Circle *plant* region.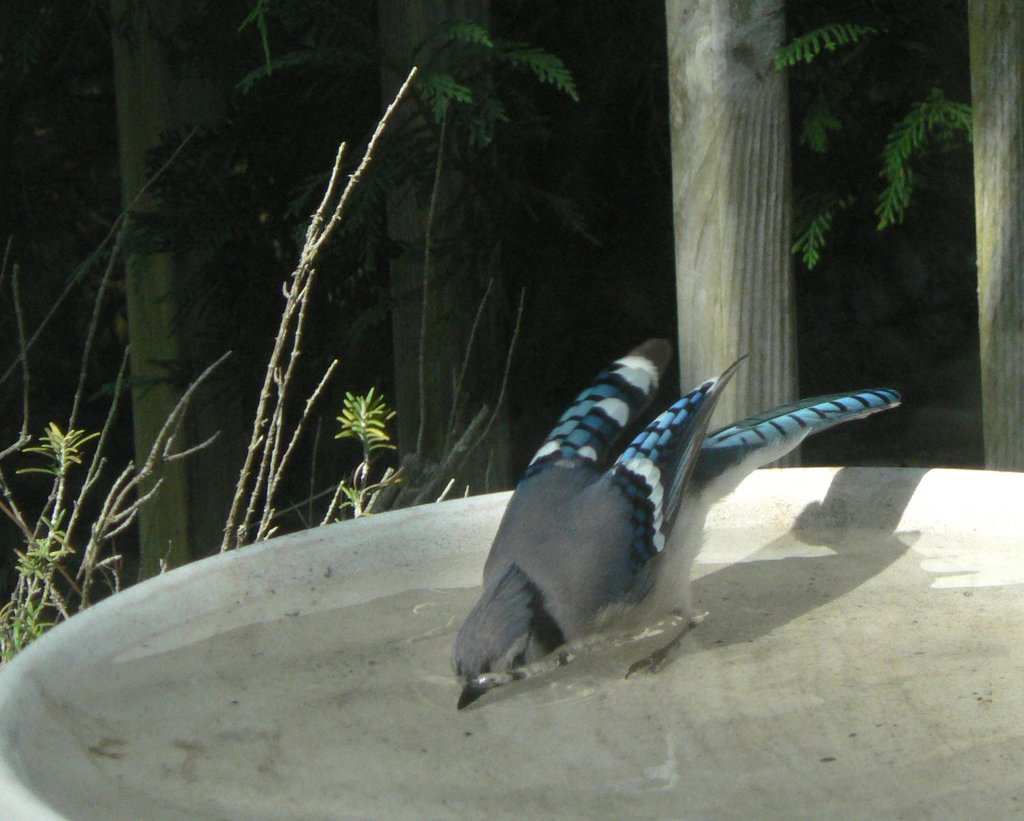
Region: BBox(0, 413, 109, 663).
